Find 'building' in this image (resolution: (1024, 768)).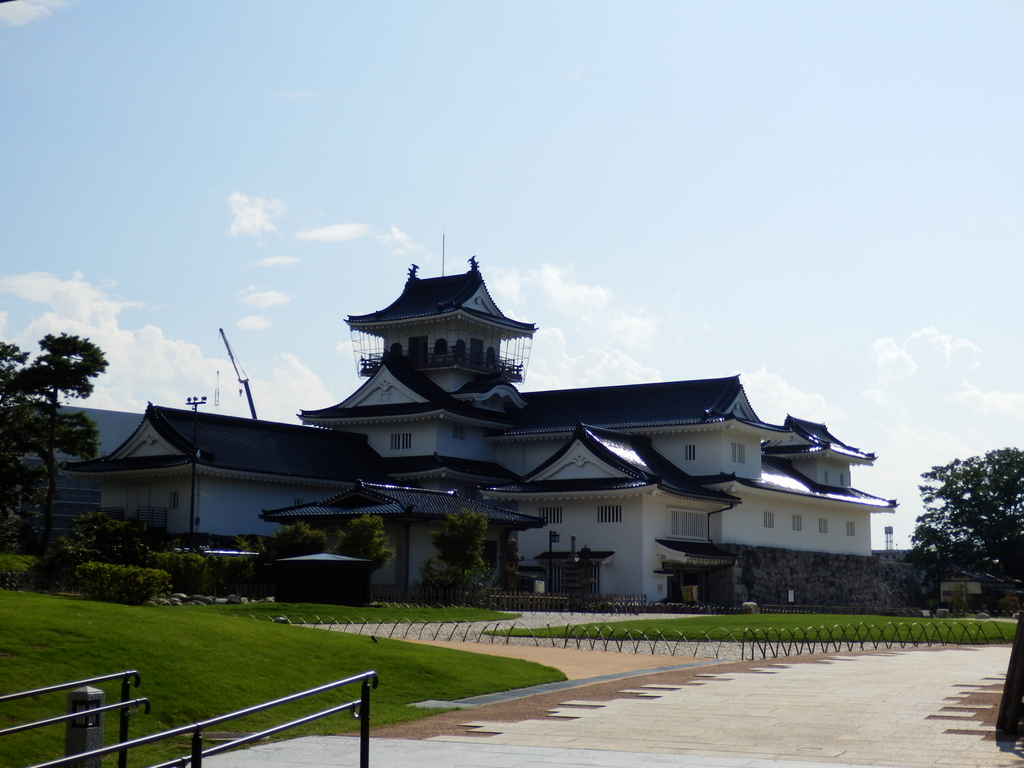
BBox(47, 227, 895, 608).
